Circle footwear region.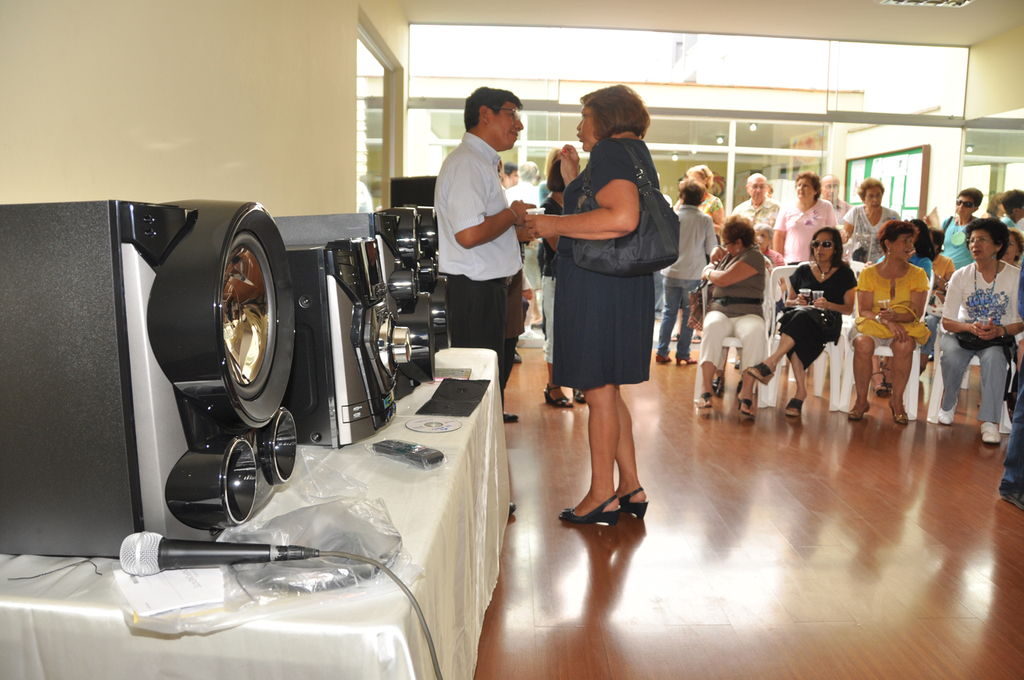
Region: {"left": 744, "top": 366, "right": 774, "bottom": 384}.
